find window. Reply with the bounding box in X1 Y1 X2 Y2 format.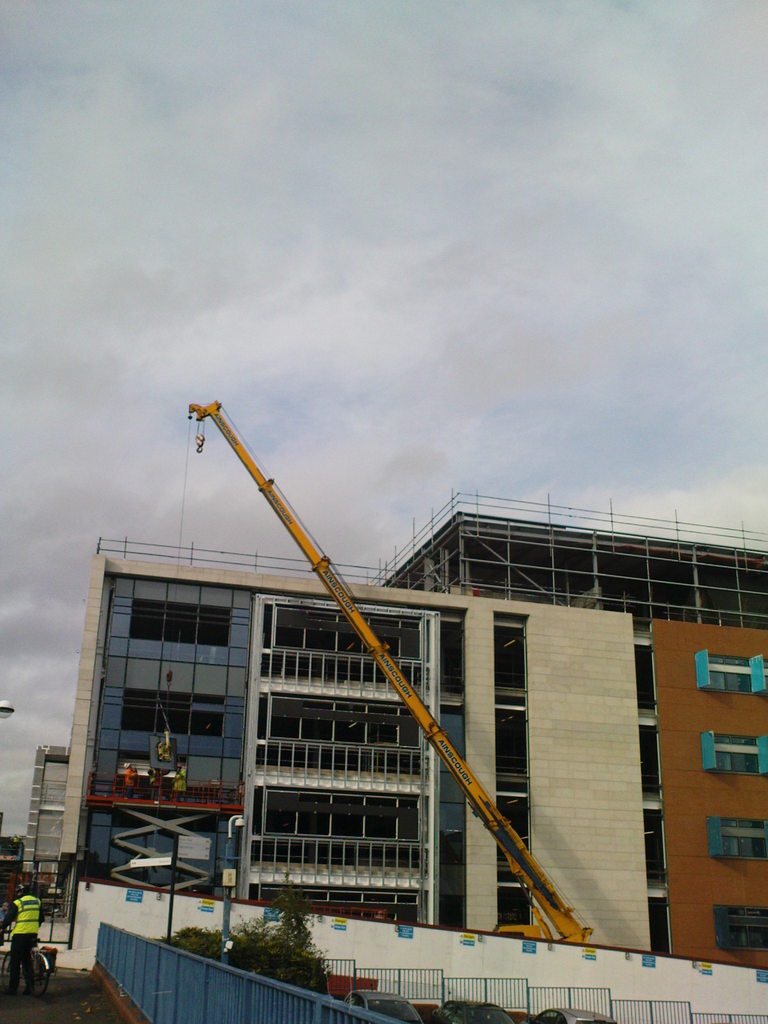
704 659 751 691.
